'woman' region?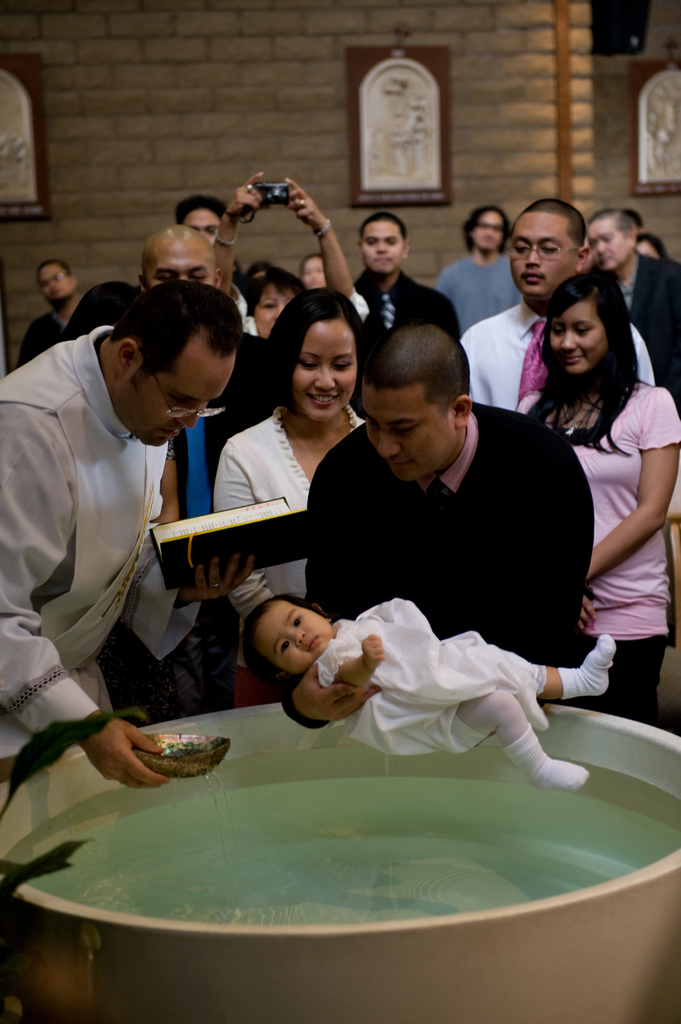
left=209, top=168, right=369, bottom=338
